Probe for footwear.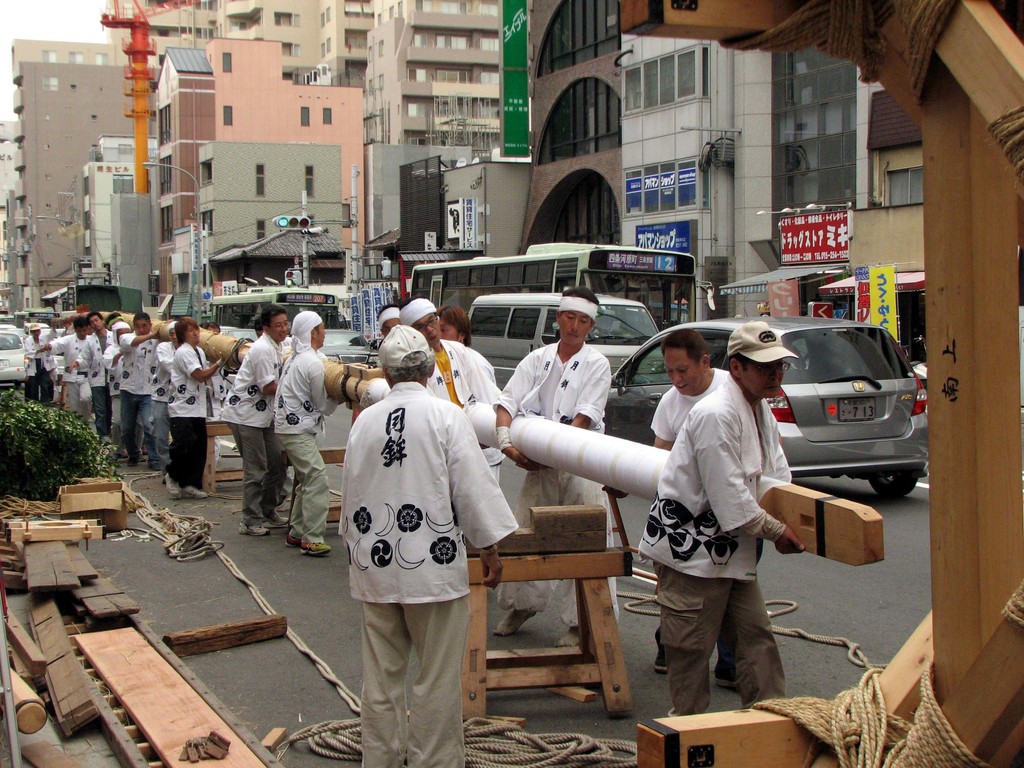
Probe result: region(650, 646, 665, 678).
